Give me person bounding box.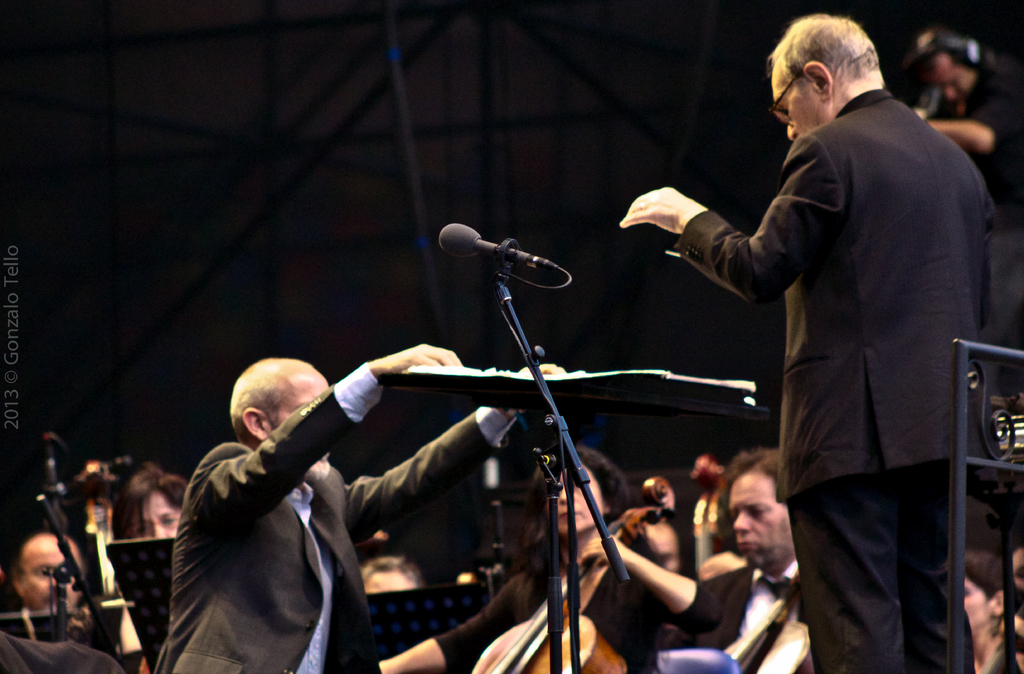
[left=573, top=447, right=813, bottom=673].
